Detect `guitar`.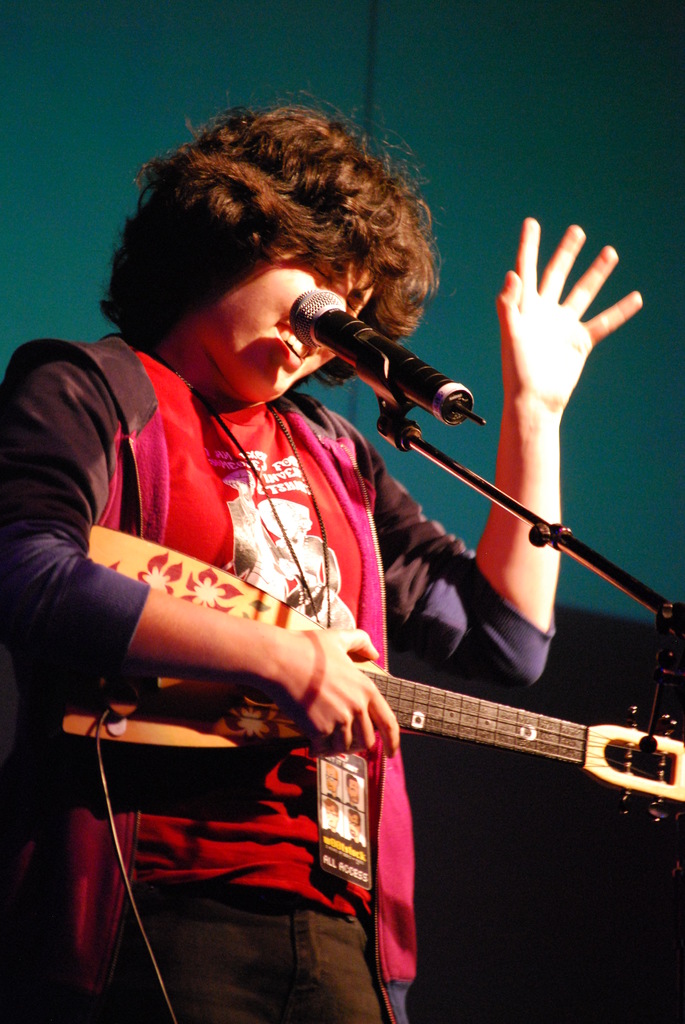
Detected at [x1=53, y1=526, x2=684, y2=829].
